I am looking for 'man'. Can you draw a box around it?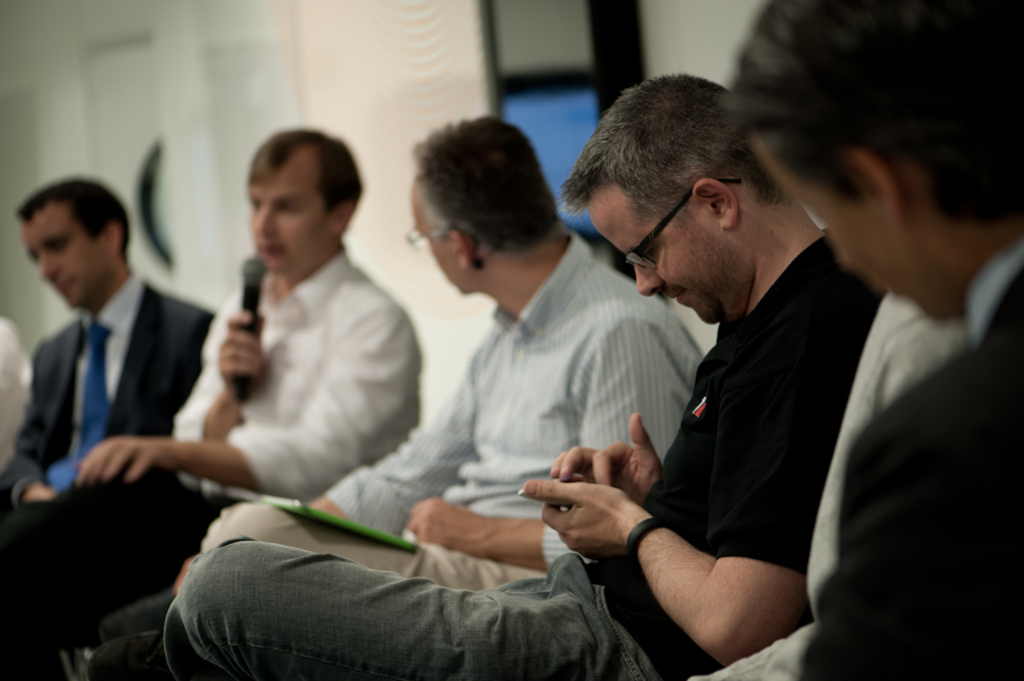
Sure, the bounding box is left=0, top=122, right=425, bottom=680.
